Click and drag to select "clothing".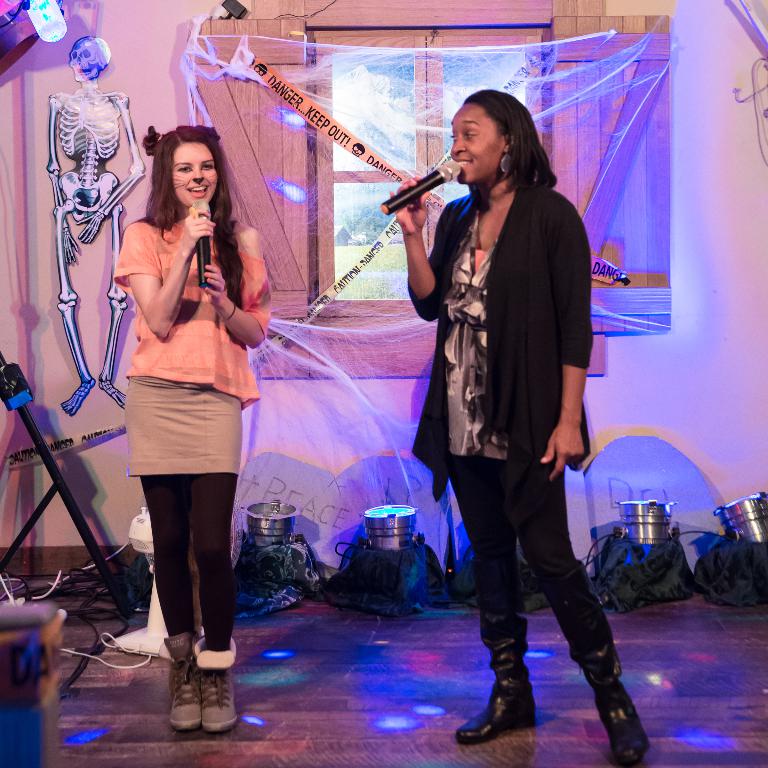
Selection: [left=405, top=124, right=610, bottom=635].
